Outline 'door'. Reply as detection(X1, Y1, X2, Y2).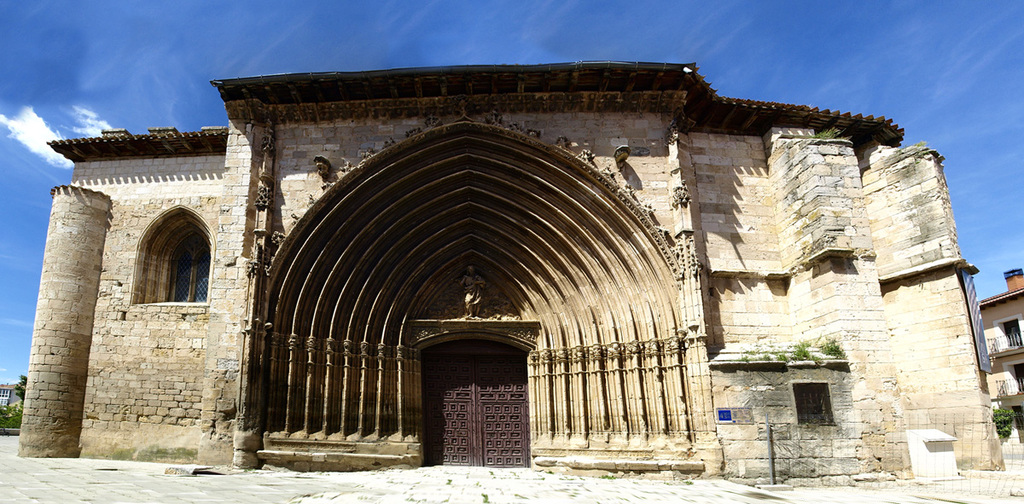
detection(411, 308, 530, 478).
